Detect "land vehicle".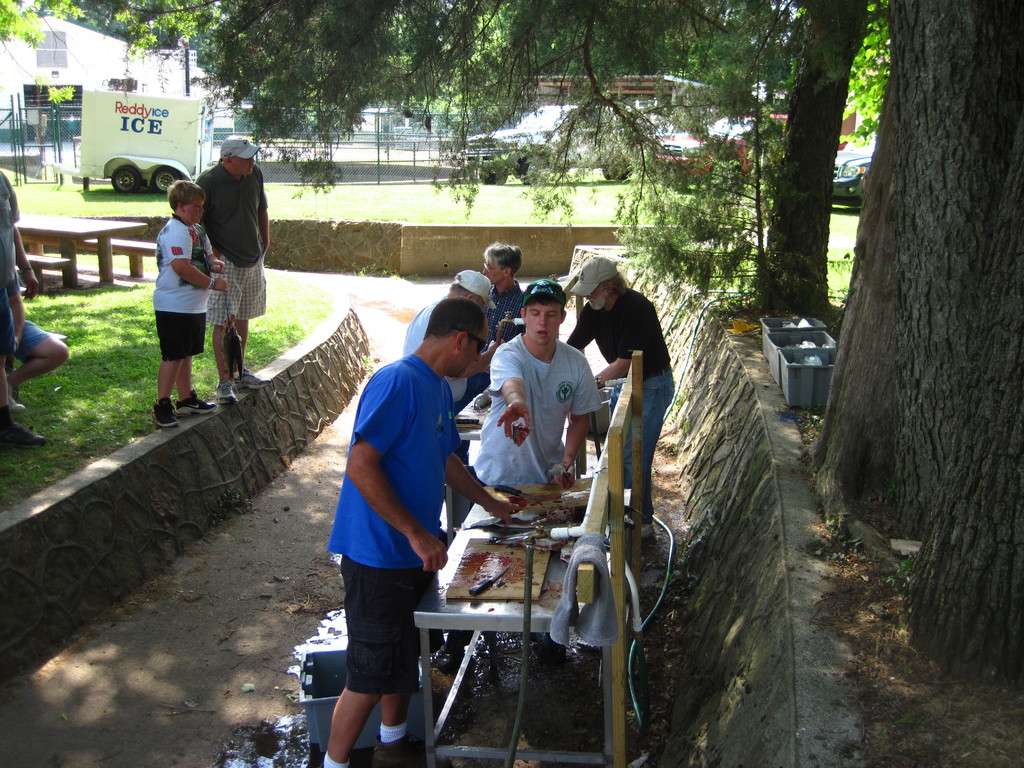
Detected at left=466, top=104, right=631, bottom=186.
